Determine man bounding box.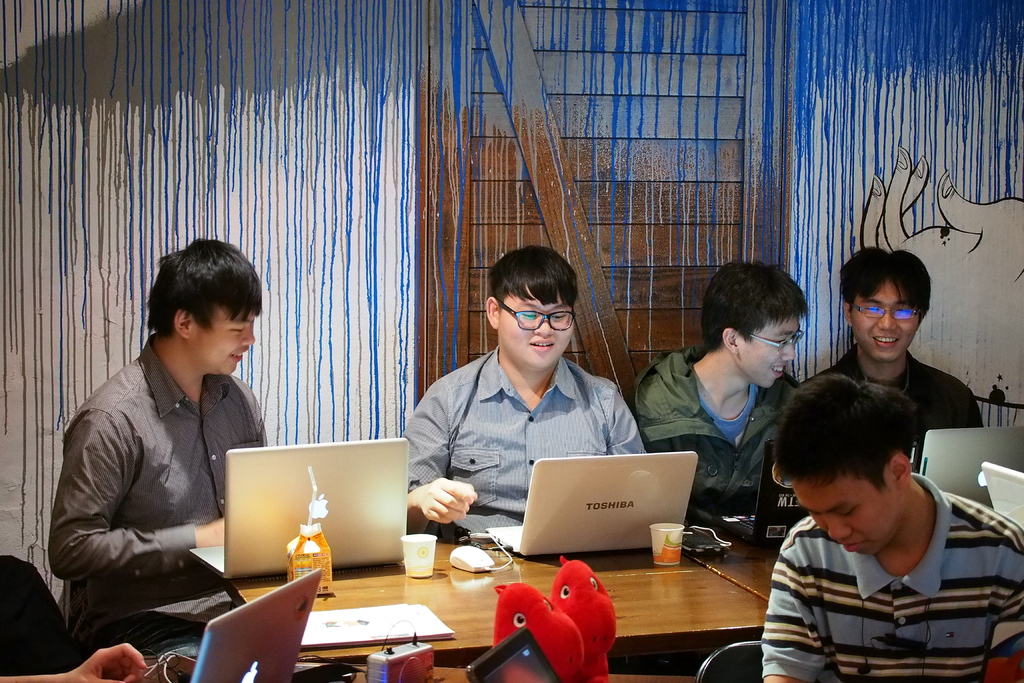
Determined: left=390, top=242, right=645, bottom=543.
